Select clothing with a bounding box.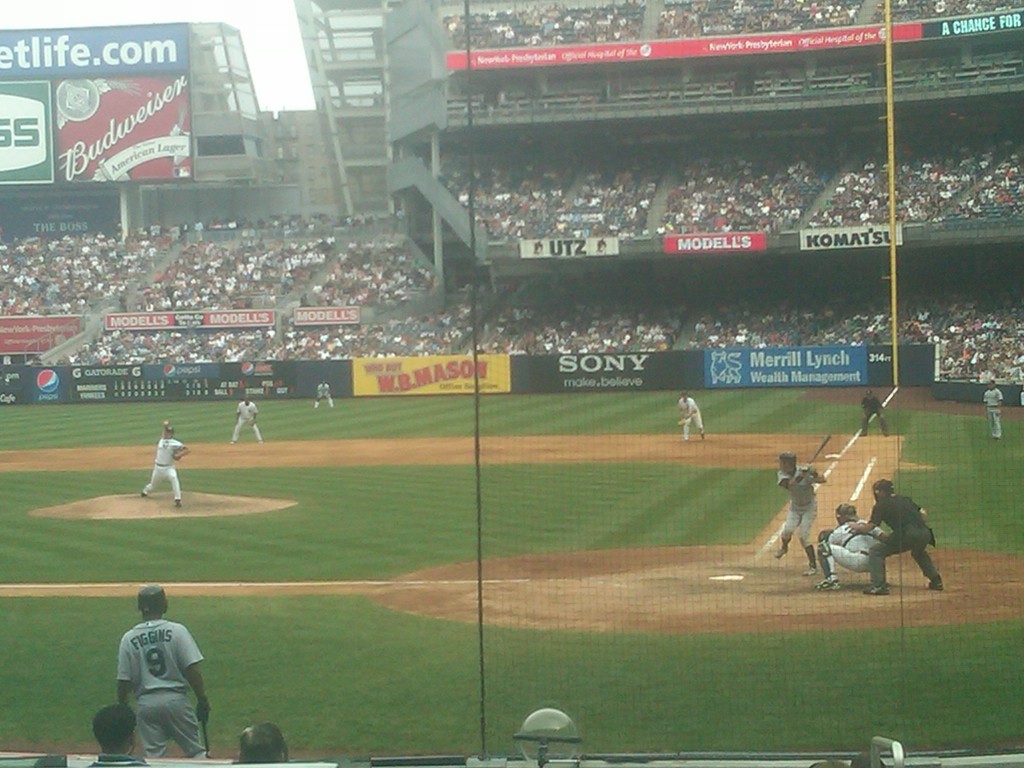
[x1=140, y1=461, x2=179, y2=498].
